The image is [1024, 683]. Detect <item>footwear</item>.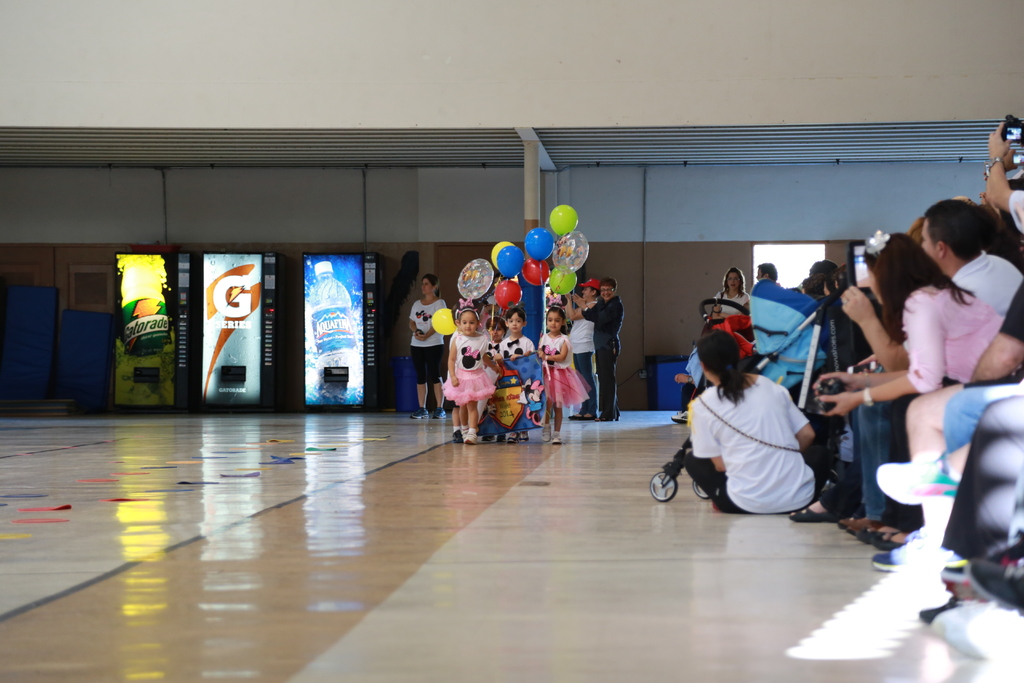
Detection: box=[667, 406, 692, 425].
